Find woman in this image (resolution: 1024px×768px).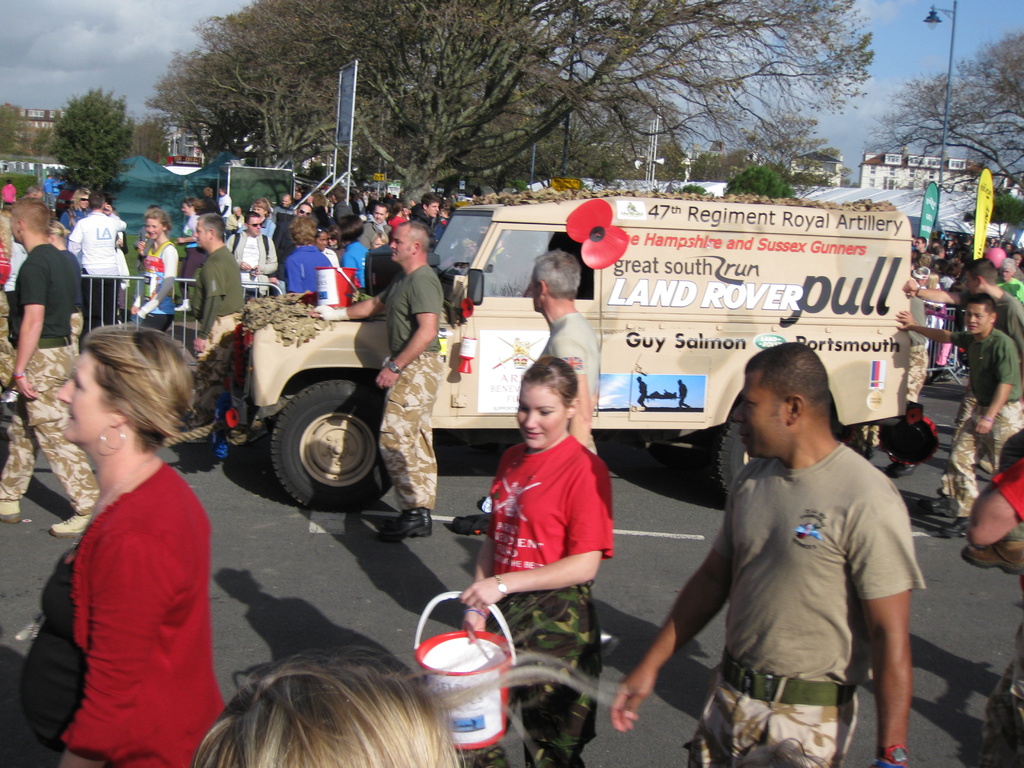
pyautogui.locateOnScreen(29, 300, 232, 764).
